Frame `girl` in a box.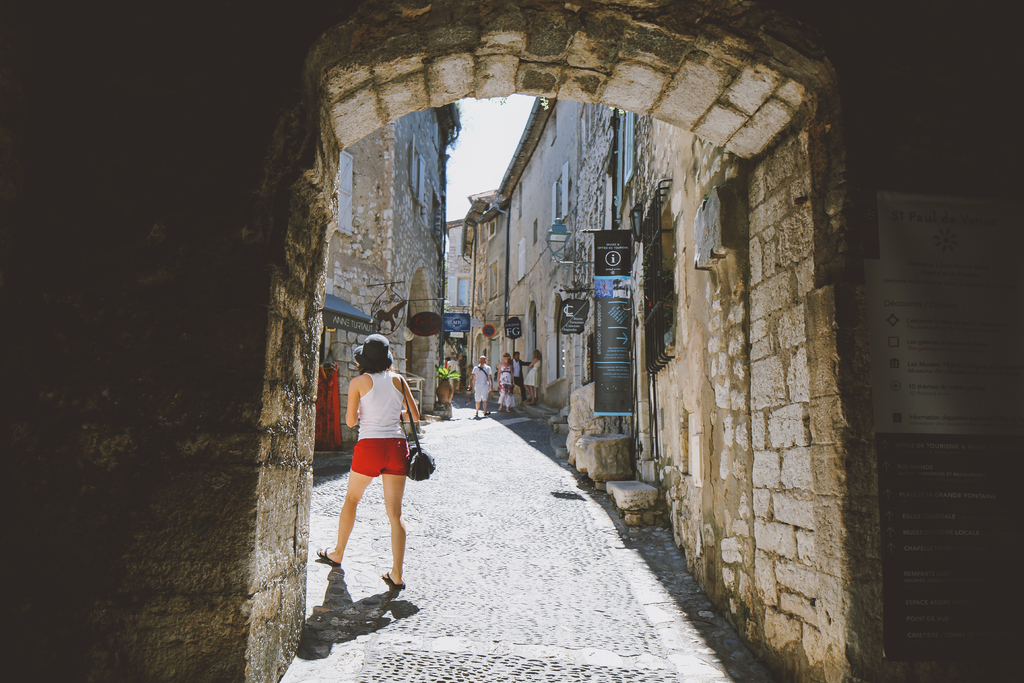
locate(492, 349, 516, 411).
